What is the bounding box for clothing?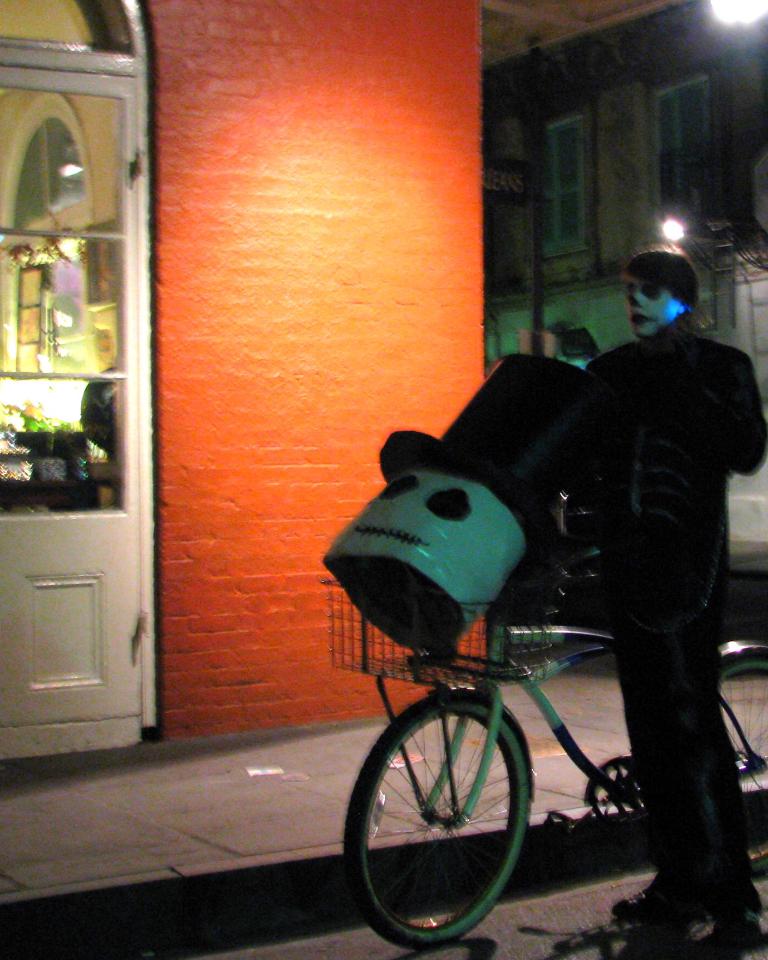
(left=545, top=202, right=754, bottom=890).
